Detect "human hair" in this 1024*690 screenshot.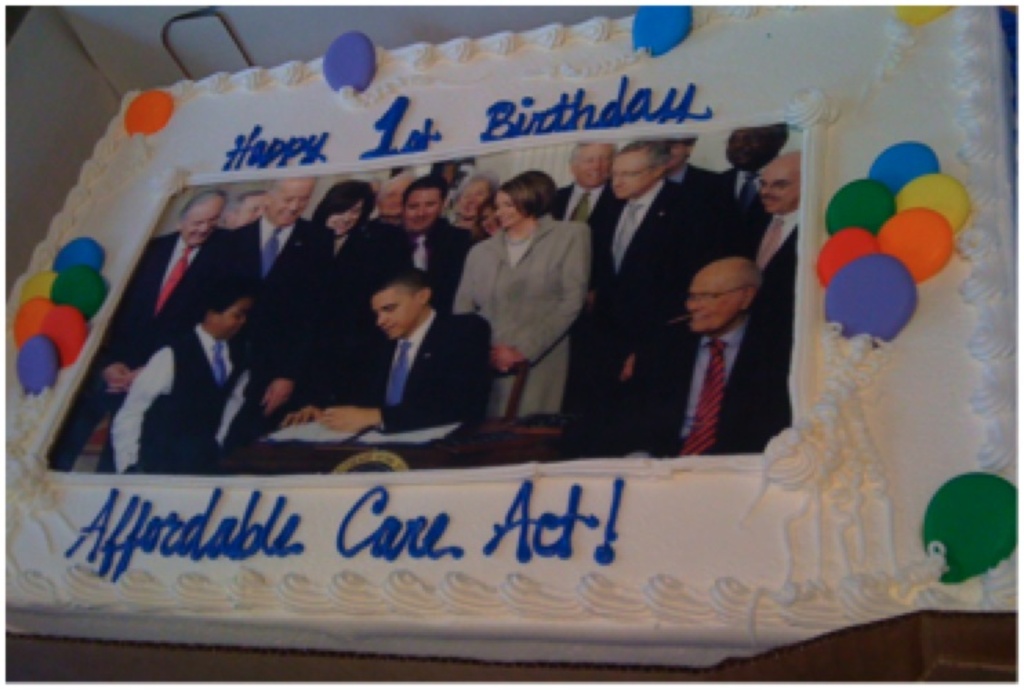
Detection: select_region(399, 170, 450, 219).
